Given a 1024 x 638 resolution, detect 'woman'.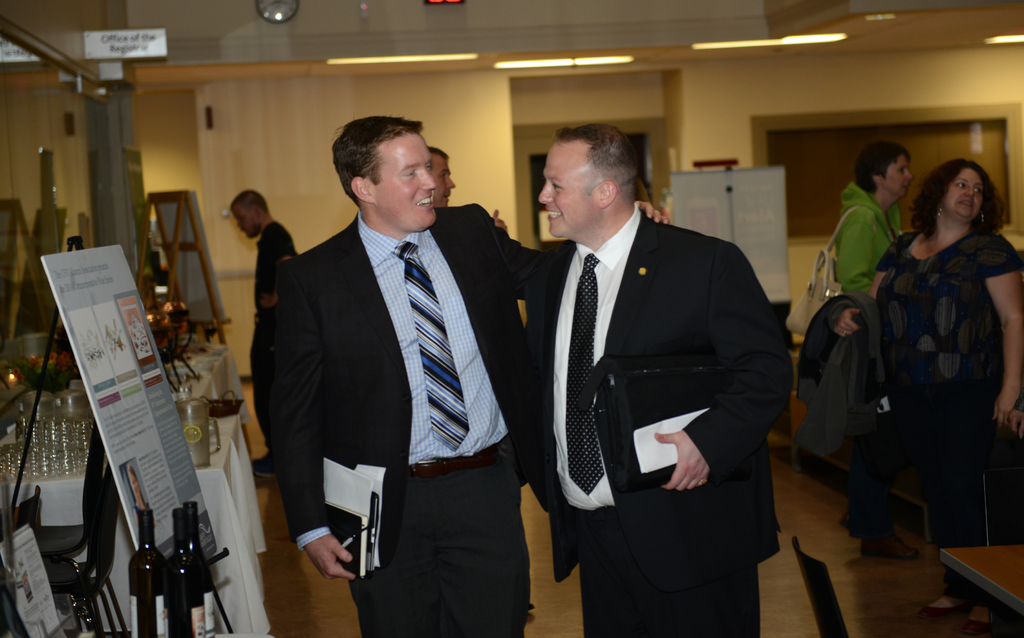
[126, 462, 155, 536].
